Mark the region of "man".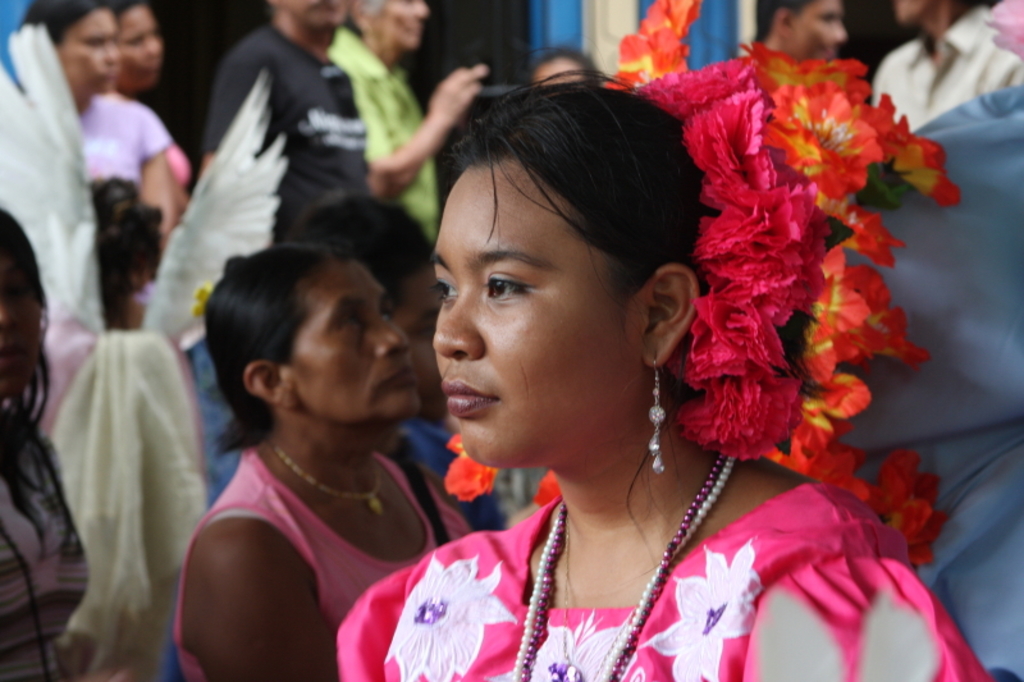
Region: <region>195, 0, 383, 242</region>.
